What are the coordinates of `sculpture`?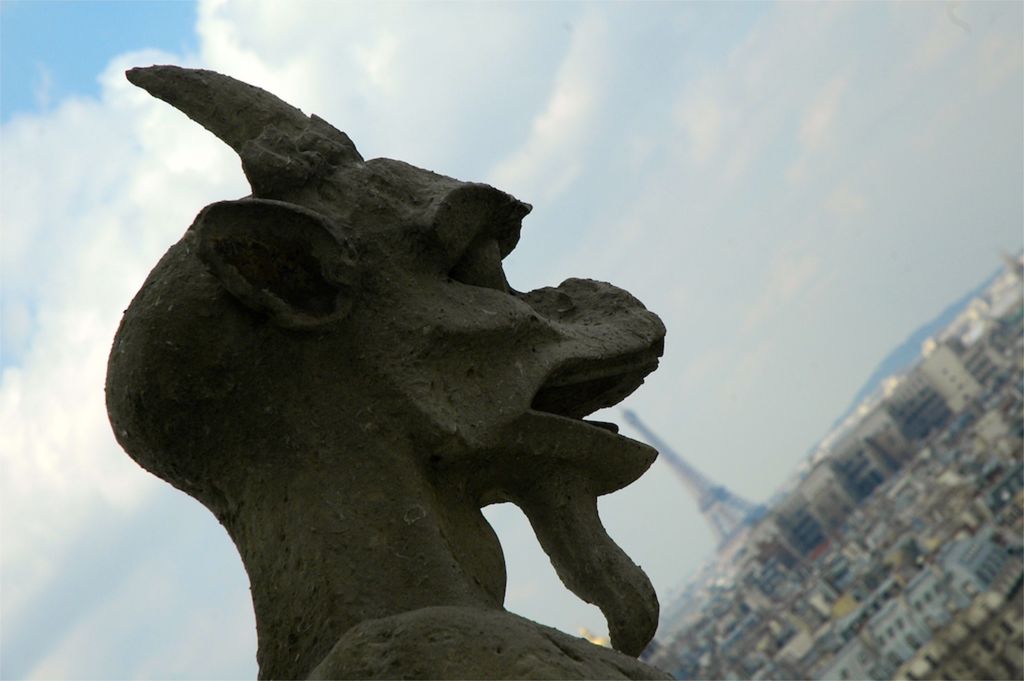
97/52/701/680.
